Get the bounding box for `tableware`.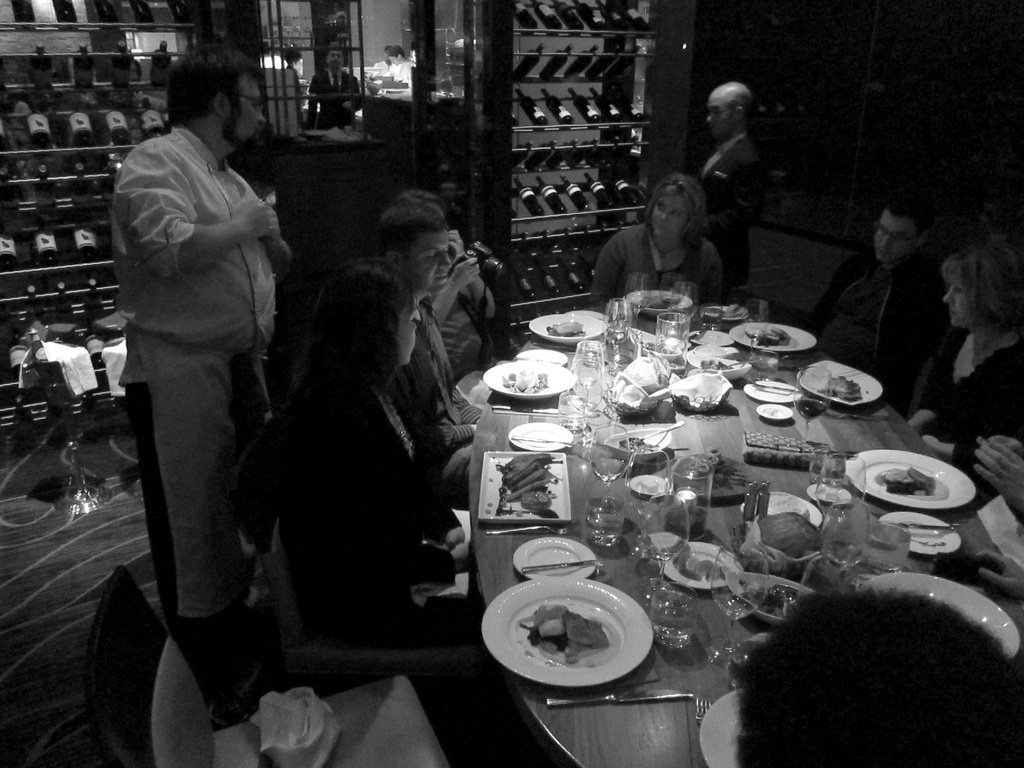
(x1=621, y1=289, x2=694, y2=314).
